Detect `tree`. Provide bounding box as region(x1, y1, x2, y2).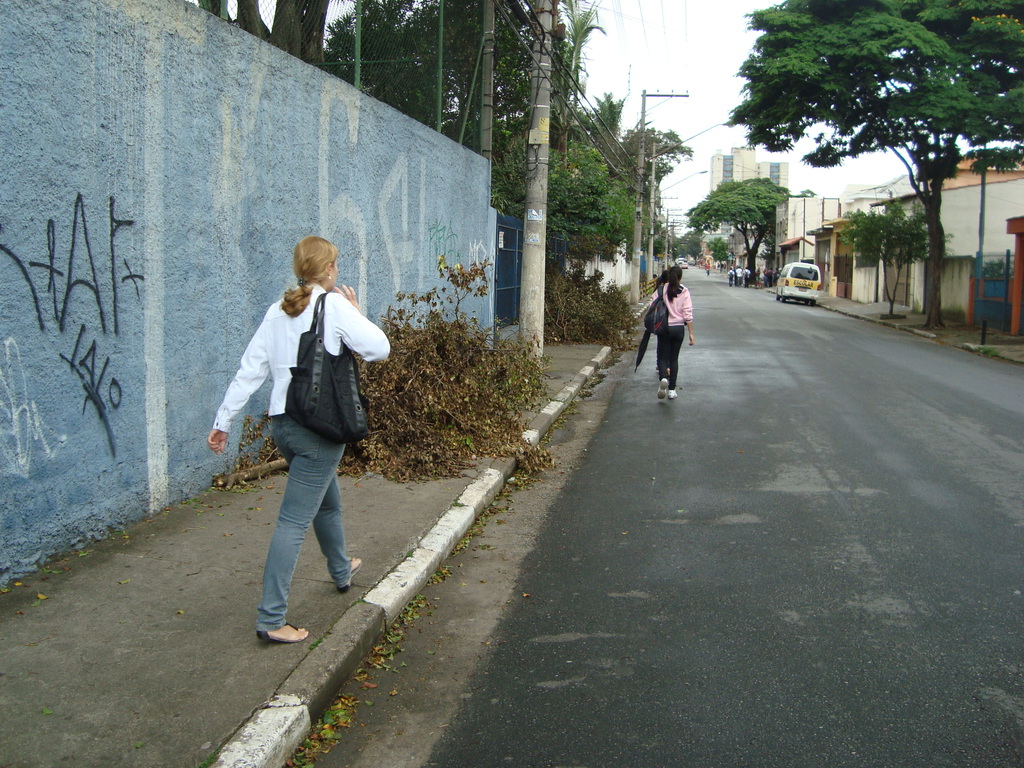
region(837, 192, 956, 315).
